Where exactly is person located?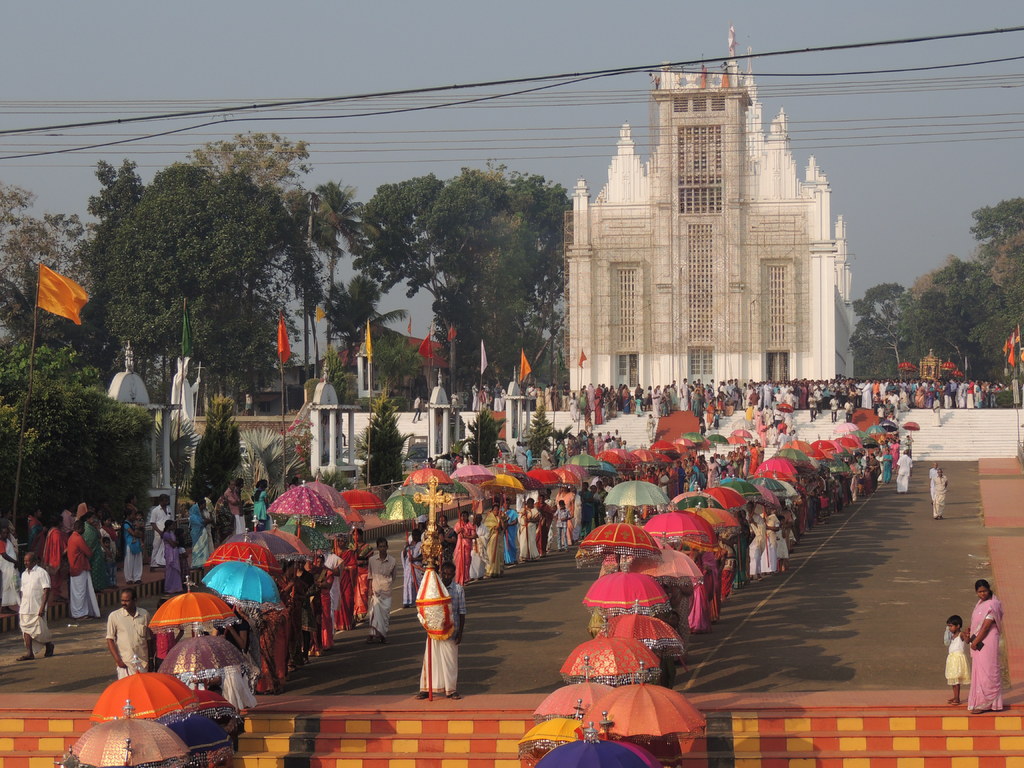
Its bounding box is <region>943, 614, 970, 706</region>.
